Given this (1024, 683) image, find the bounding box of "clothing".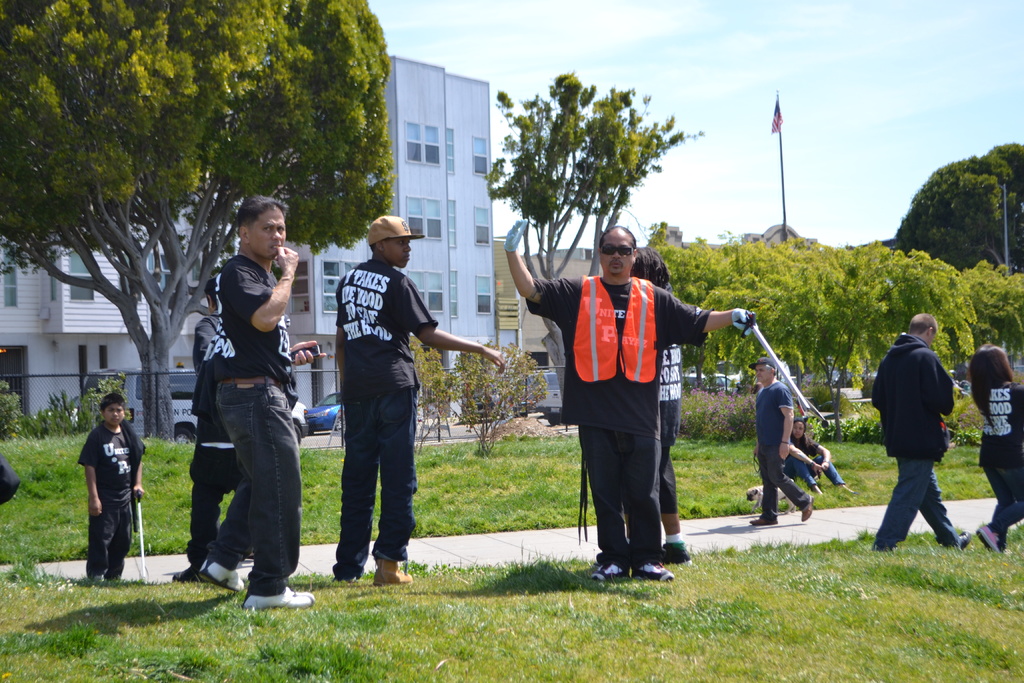
[left=83, top=495, right=129, bottom=574].
